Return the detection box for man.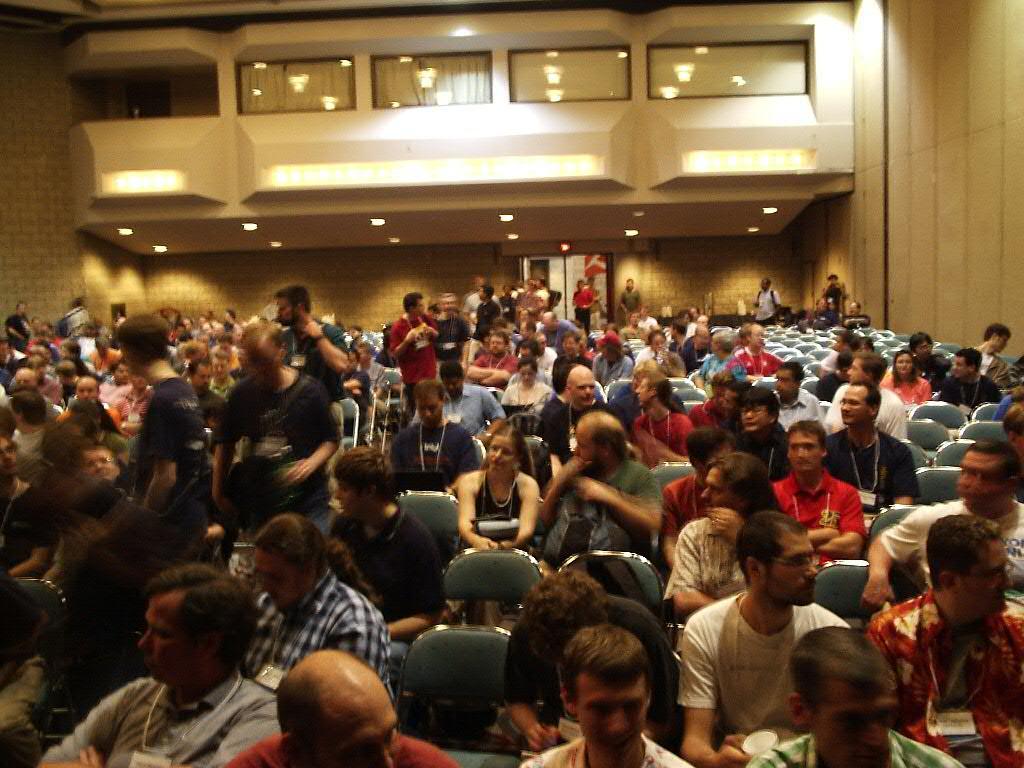
region(509, 331, 560, 376).
